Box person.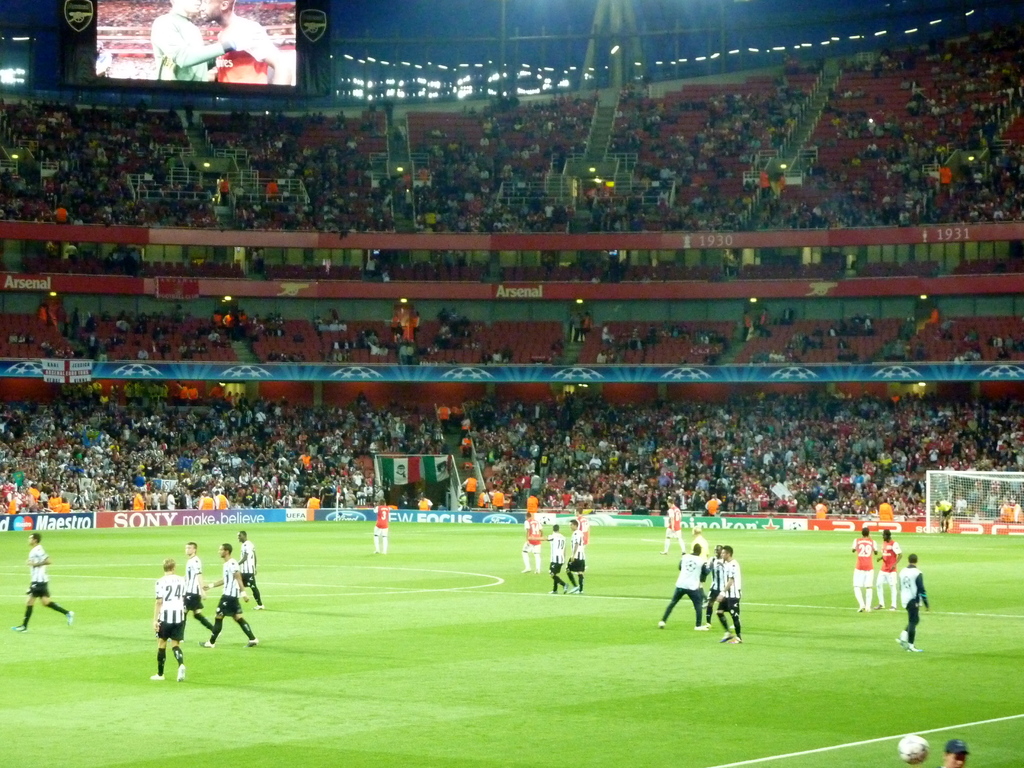
x1=936, y1=499, x2=952, y2=531.
